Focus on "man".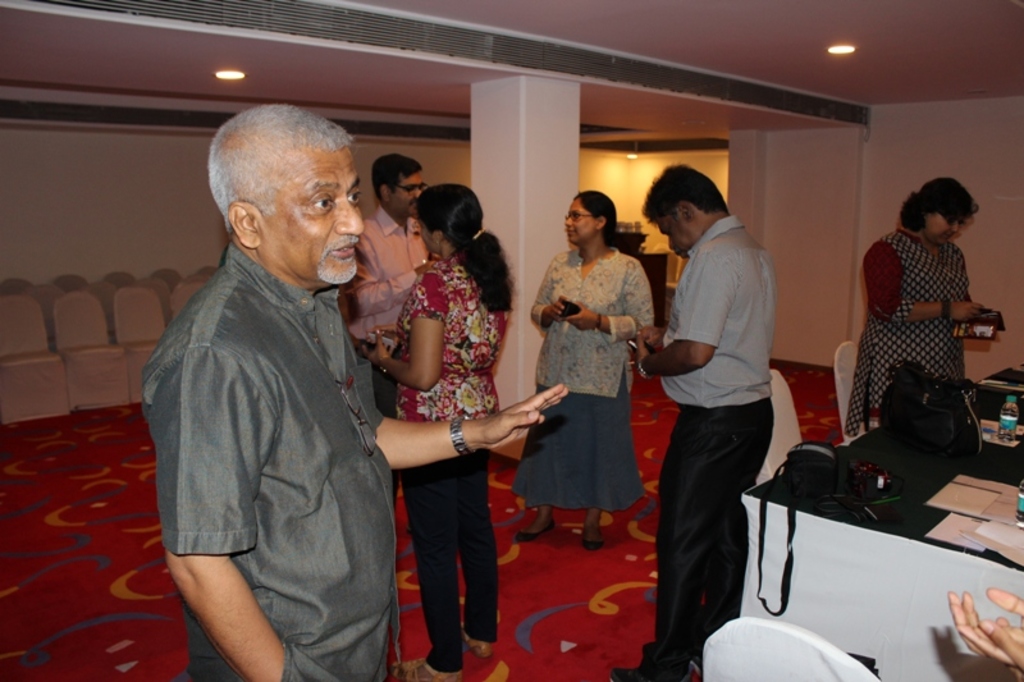
Focused at locate(146, 95, 428, 672).
